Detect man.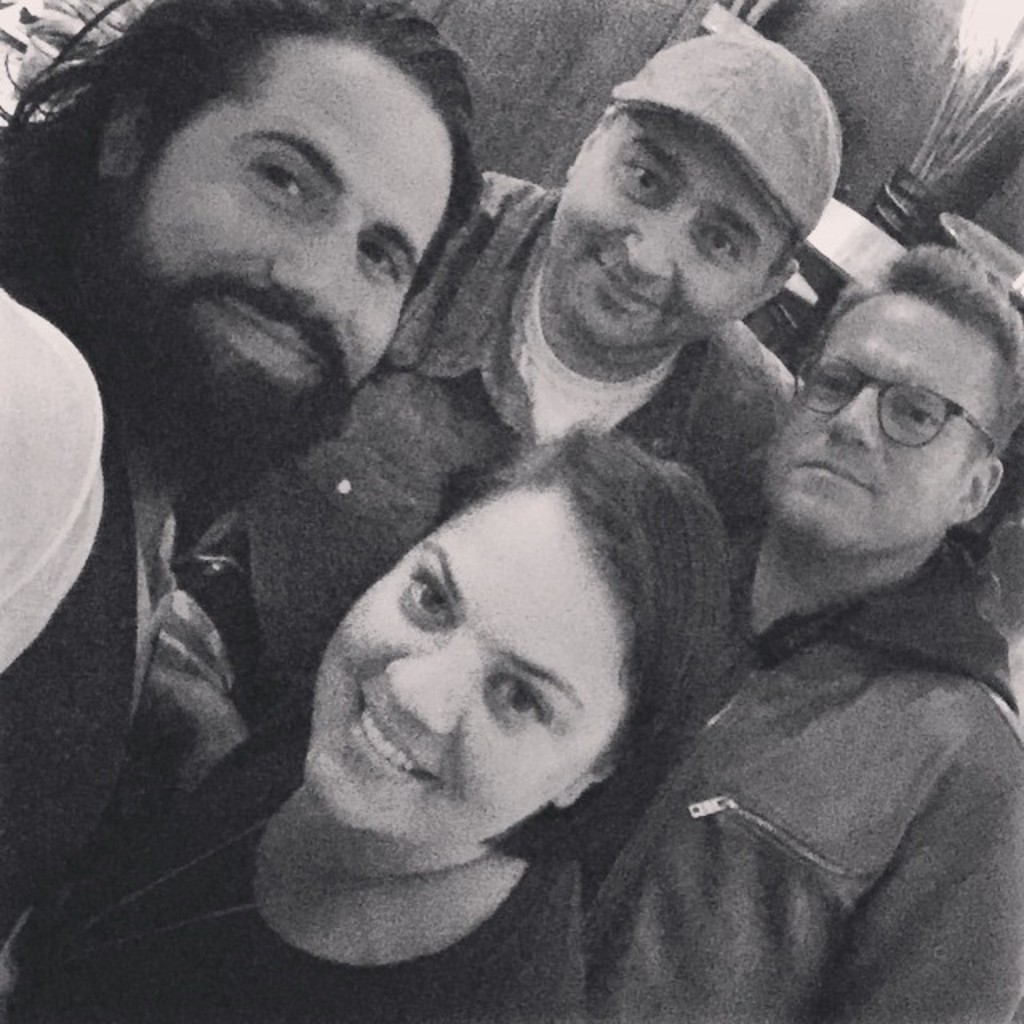
Detected at crop(200, 40, 840, 762).
